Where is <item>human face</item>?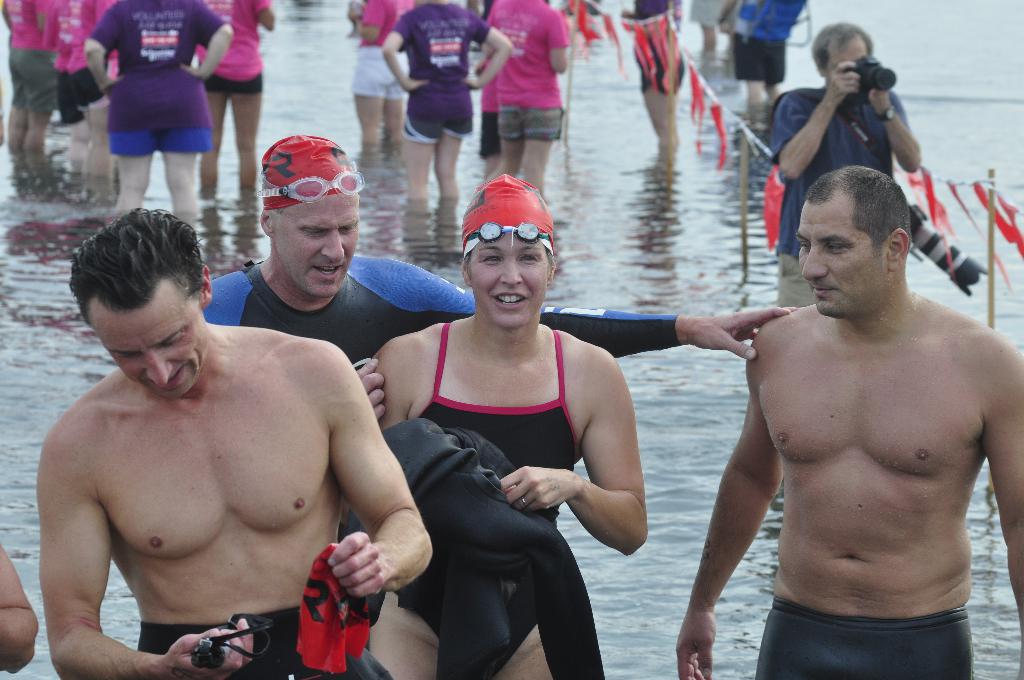
x1=271, y1=193, x2=360, y2=299.
